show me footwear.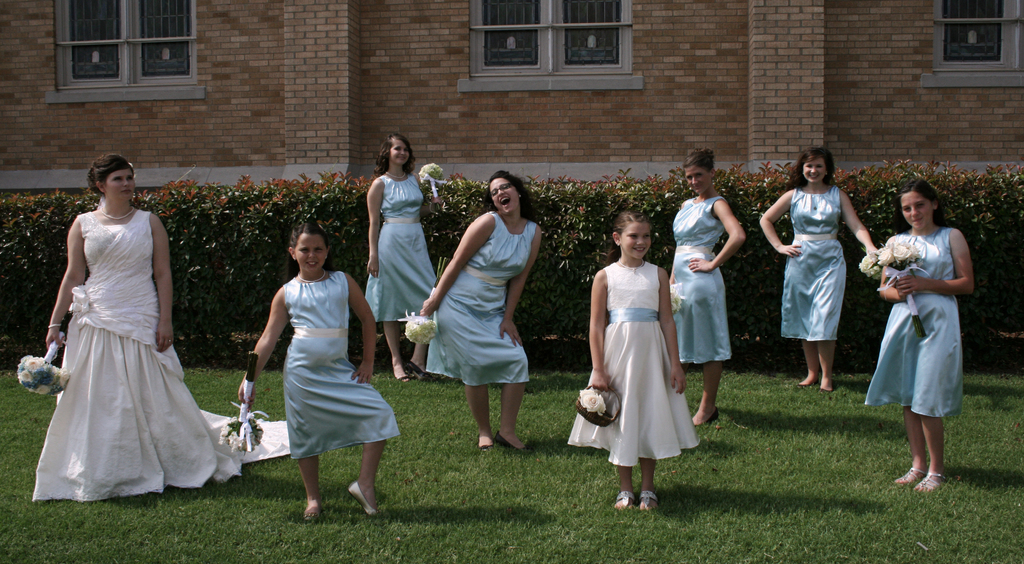
footwear is here: x1=816 y1=383 x2=829 y2=392.
